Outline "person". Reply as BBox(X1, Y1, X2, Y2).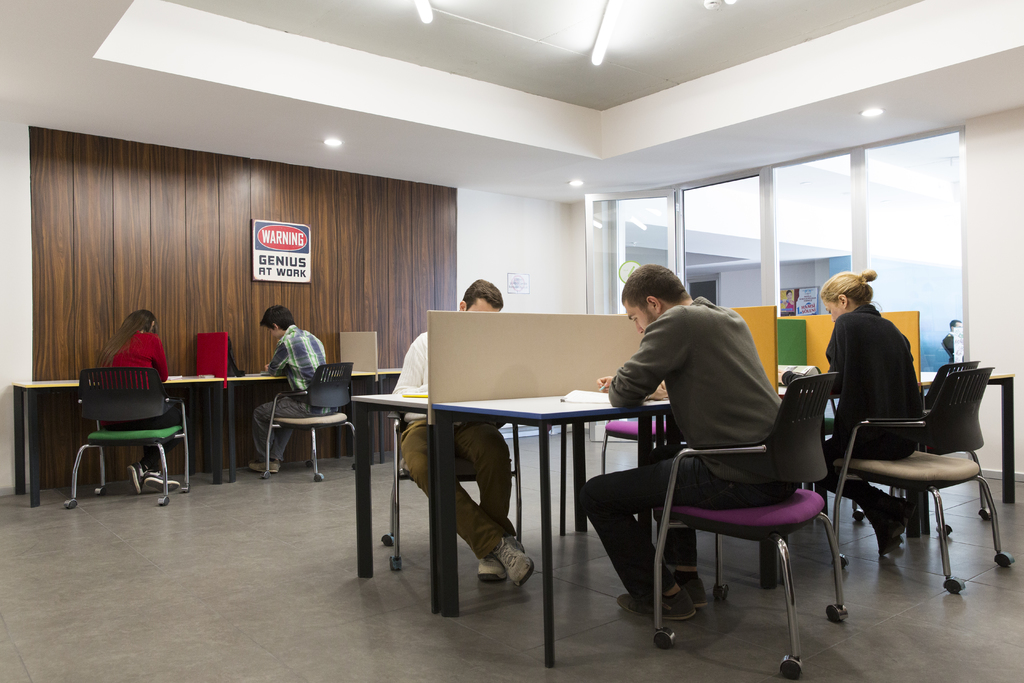
BBox(945, 318, 960, 361).
